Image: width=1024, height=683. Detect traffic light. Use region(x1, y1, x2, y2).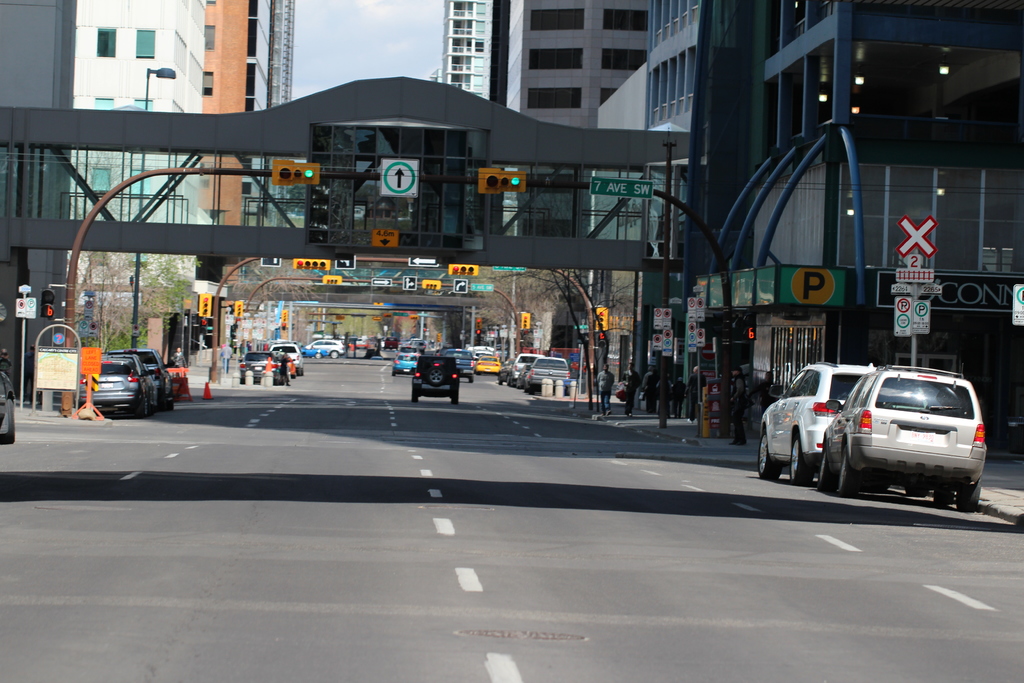
region(201, 318, 207, 327).
